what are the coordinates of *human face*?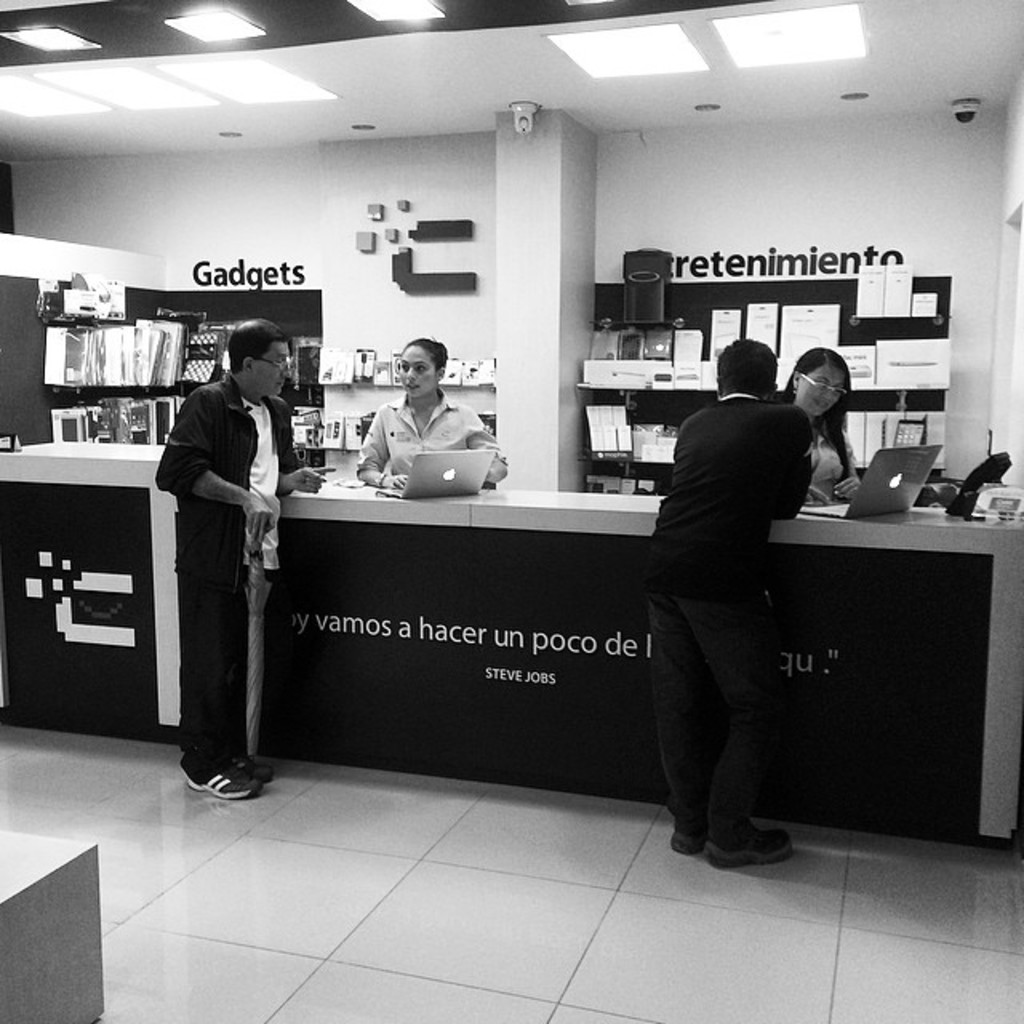
(left=800, top=363, right=845, bottom=413).
